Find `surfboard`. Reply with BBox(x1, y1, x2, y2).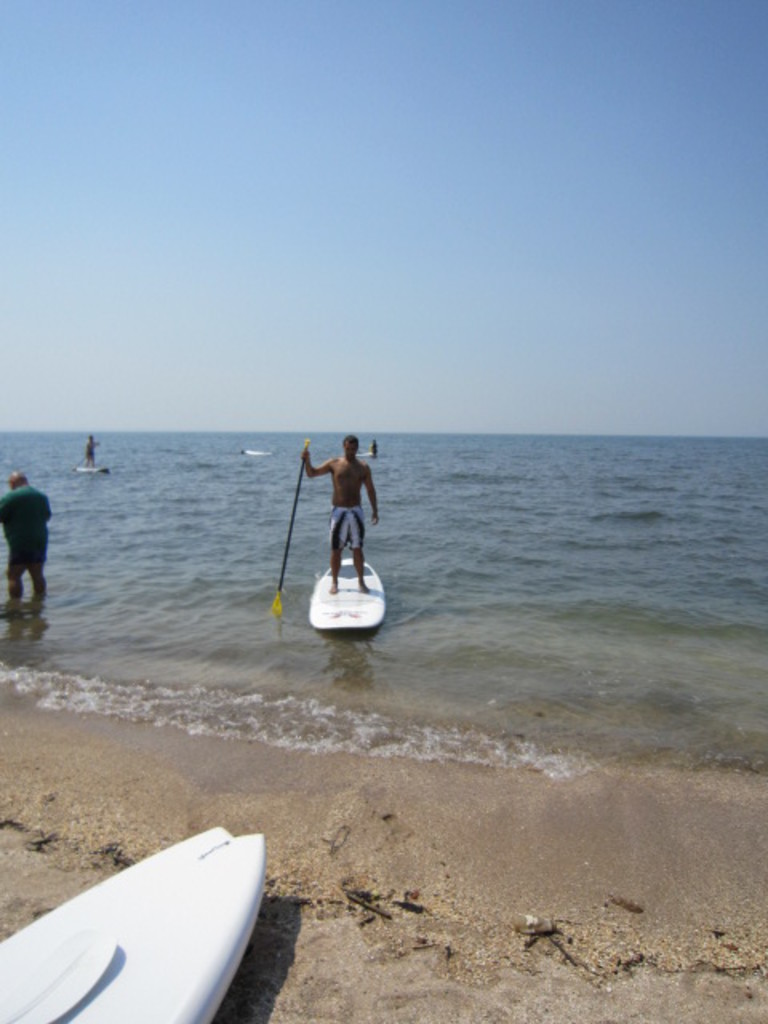
BBox(245, 448, 270, 459).
